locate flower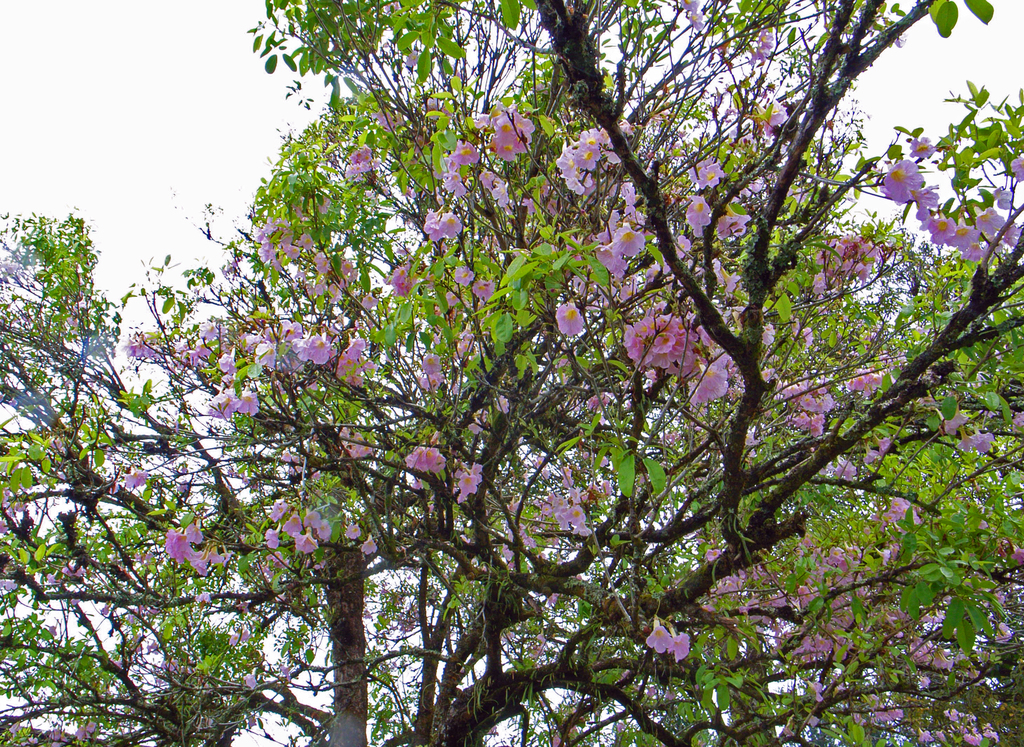
region(124, 468, 145, 485)
